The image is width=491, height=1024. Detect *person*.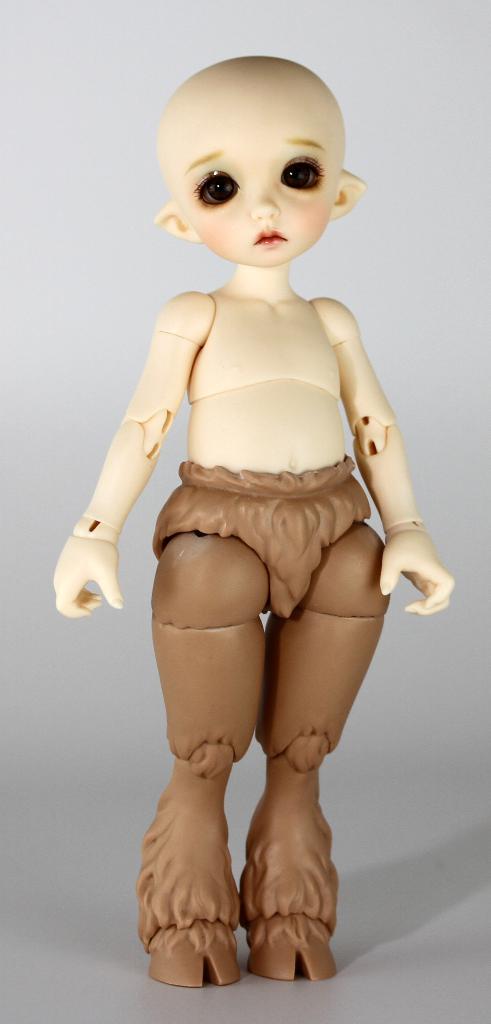
Detection: (50, 57, 458, 996).
